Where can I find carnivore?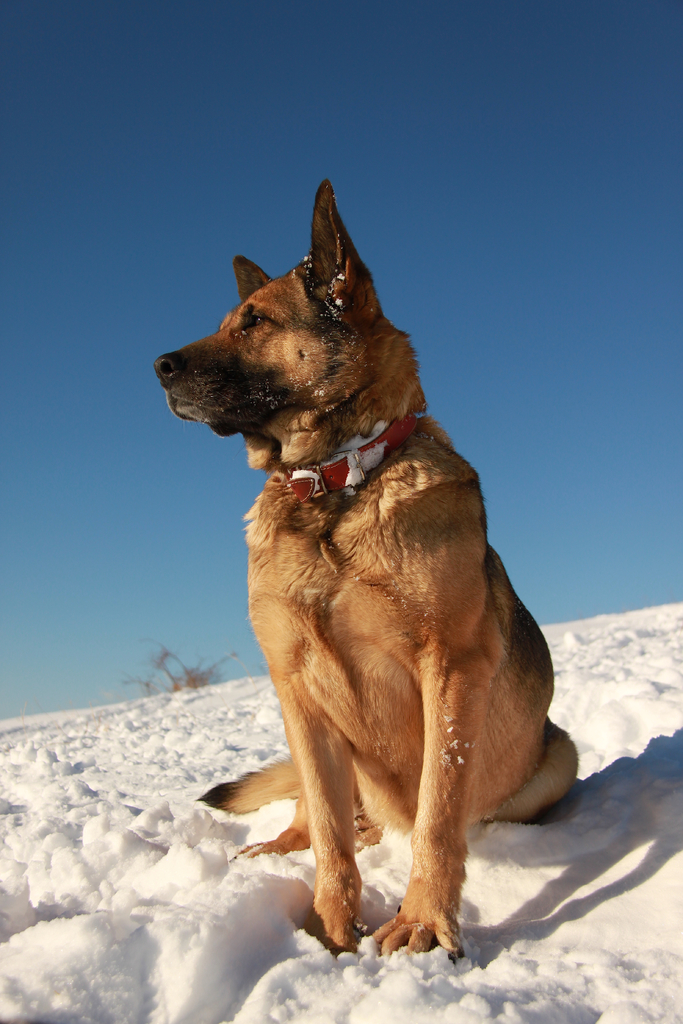
You can find it at 134, 172, 598, 982.
